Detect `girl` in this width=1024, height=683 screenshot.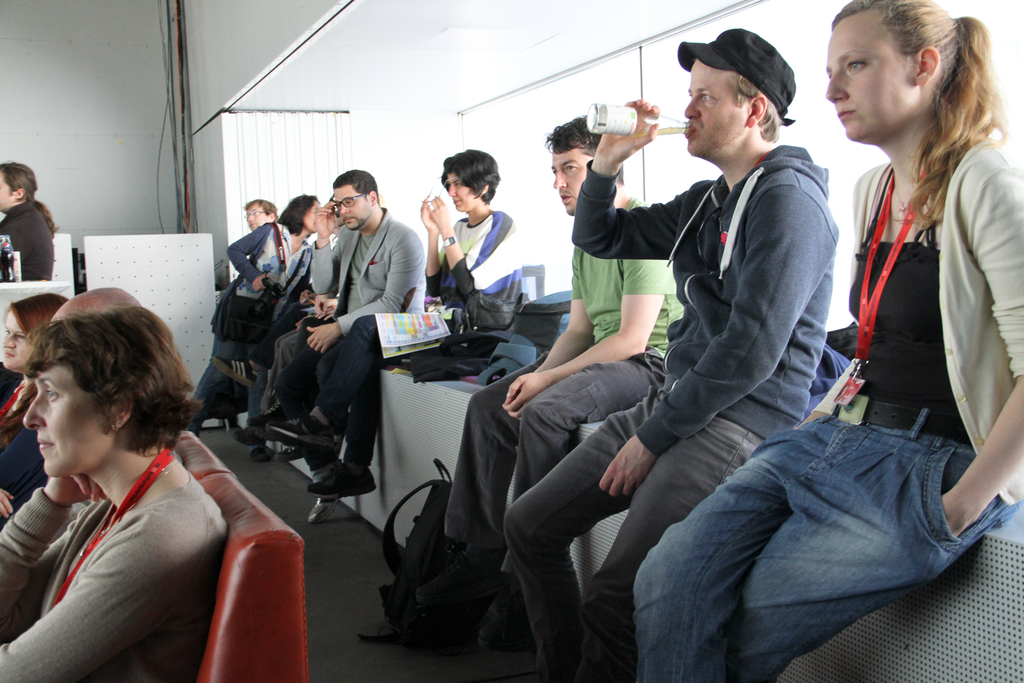
Detection: rect(192, 192, 321, 463).
